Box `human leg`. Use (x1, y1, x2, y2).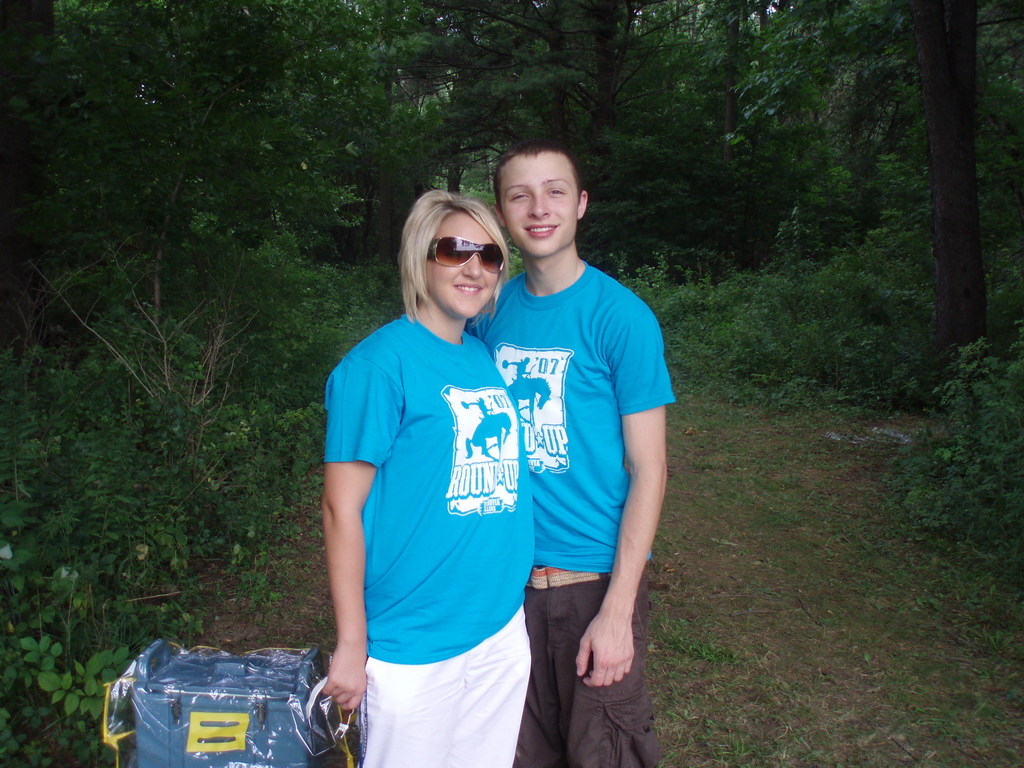
(351, 569, 650, 767).
